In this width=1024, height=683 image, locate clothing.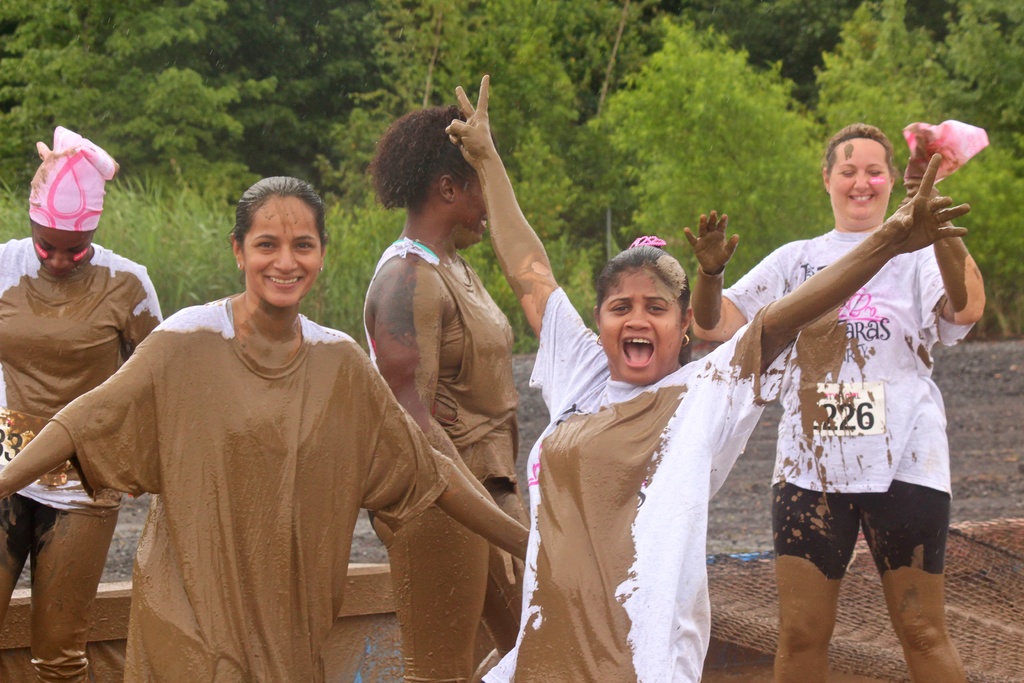
Bounding box: pyautogui.locateOnScreen(0, 234, 164, 682).
